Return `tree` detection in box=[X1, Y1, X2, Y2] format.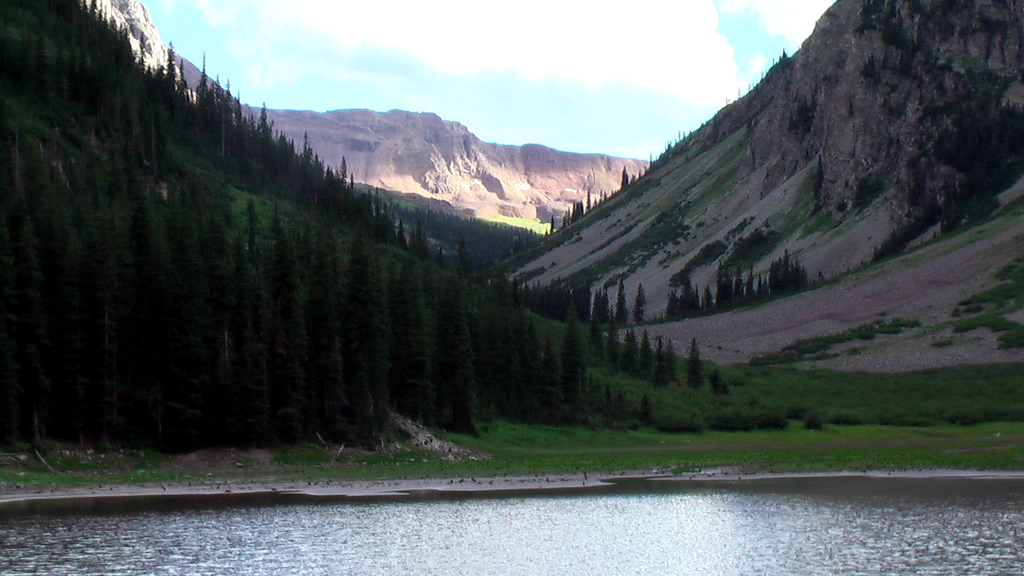
box=[704, 262, 730, 307].
